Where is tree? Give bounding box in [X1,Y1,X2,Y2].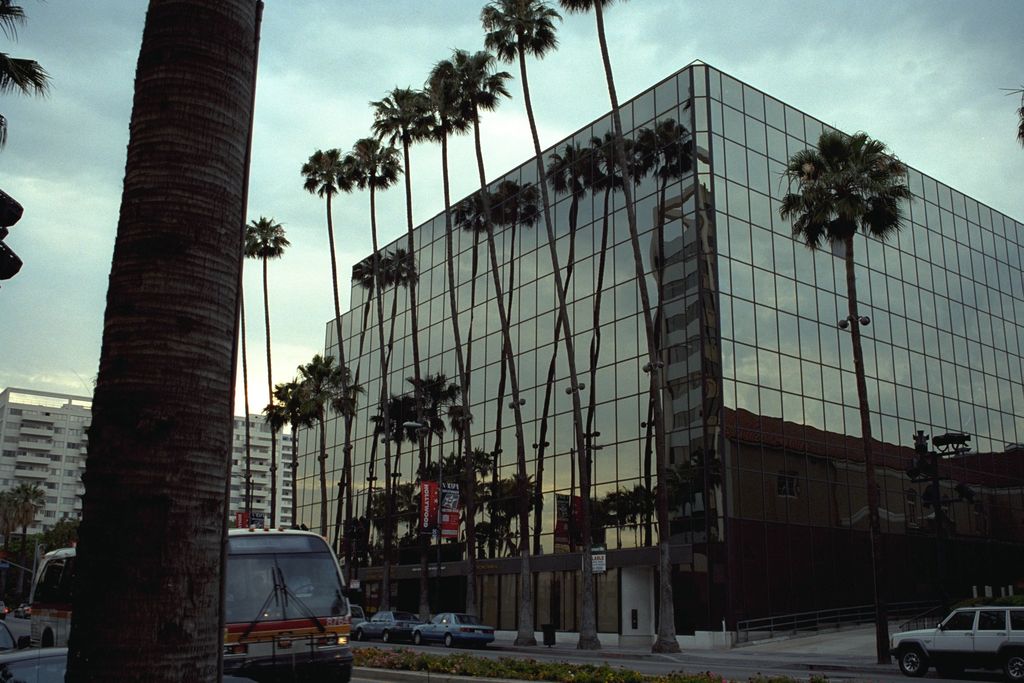
[298,147,360,607].
